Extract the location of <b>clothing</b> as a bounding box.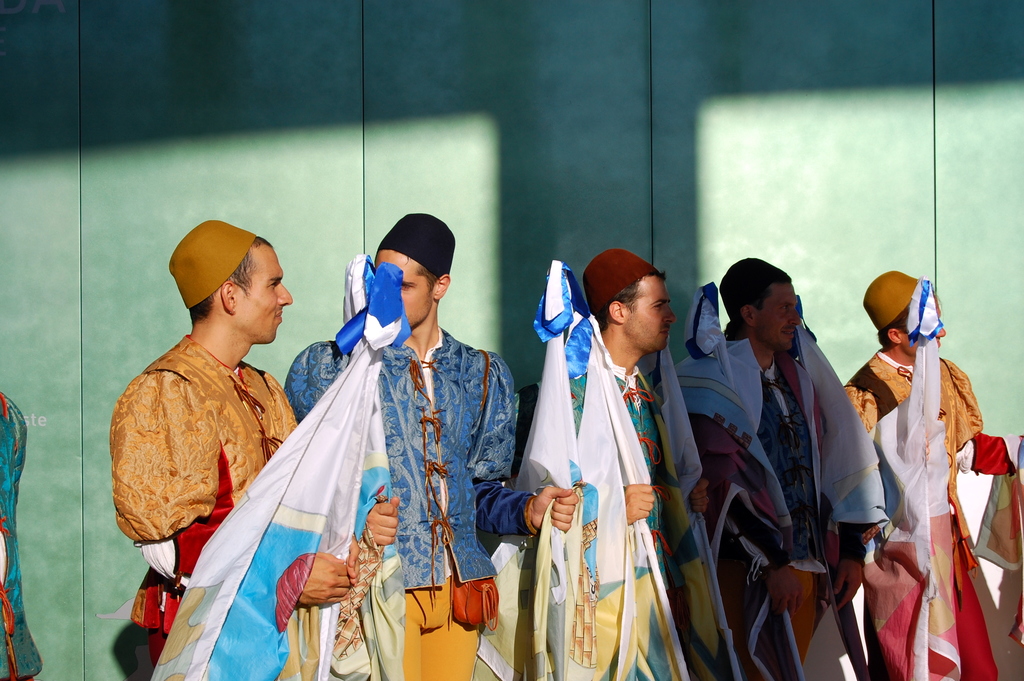
[x1=683, y1=329, x2=829, y2=680].
